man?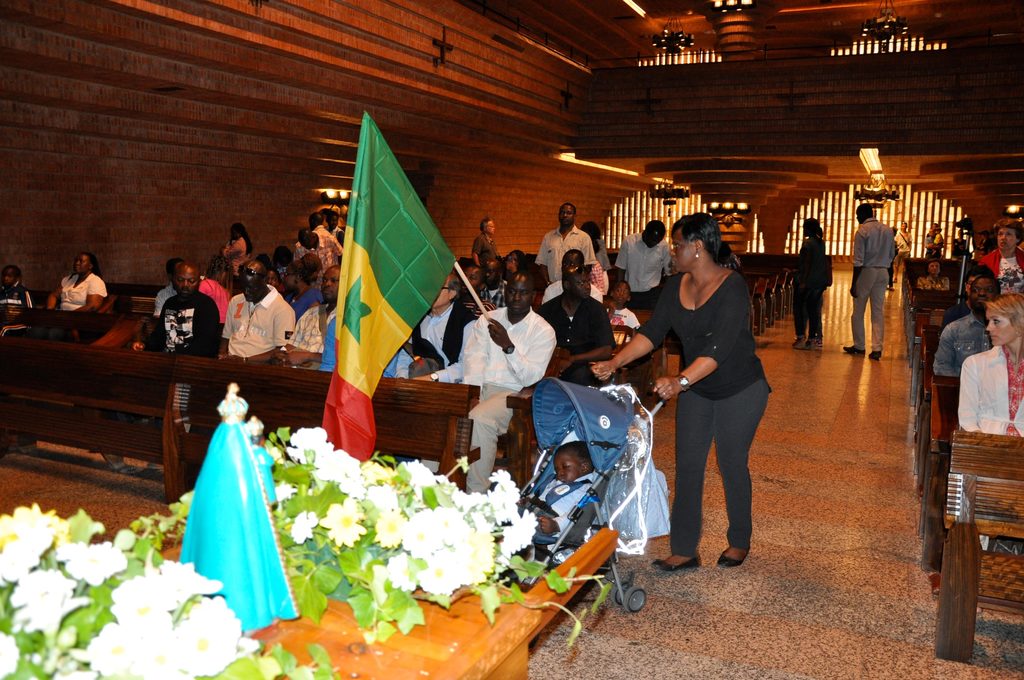
(845, 200, 893, 359)
